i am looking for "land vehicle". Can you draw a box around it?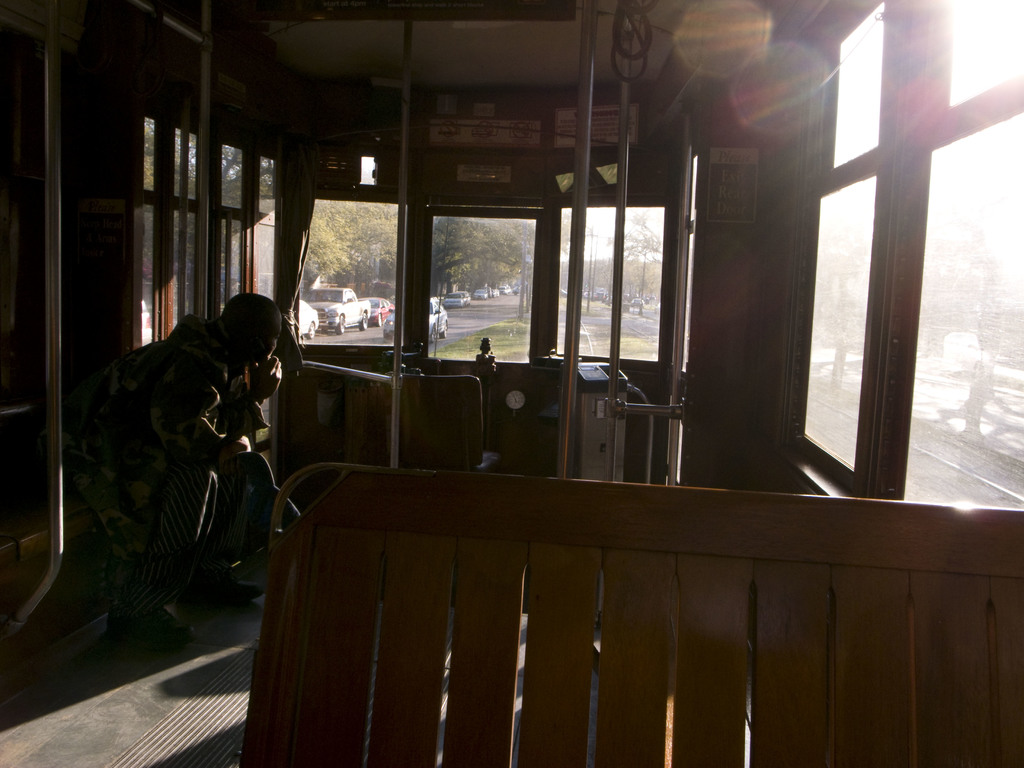
Sure, the bounding box is {"left": 470, "top": 288, "right": 488, "bottom": 303}.
